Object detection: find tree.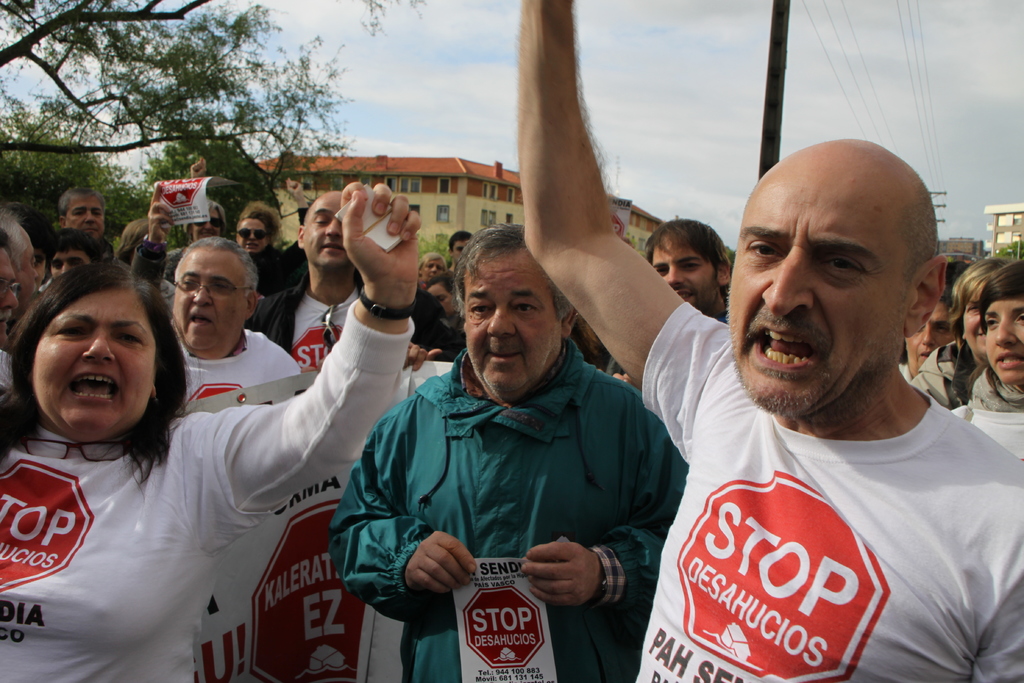
detection(0, 0, 327, 151).
